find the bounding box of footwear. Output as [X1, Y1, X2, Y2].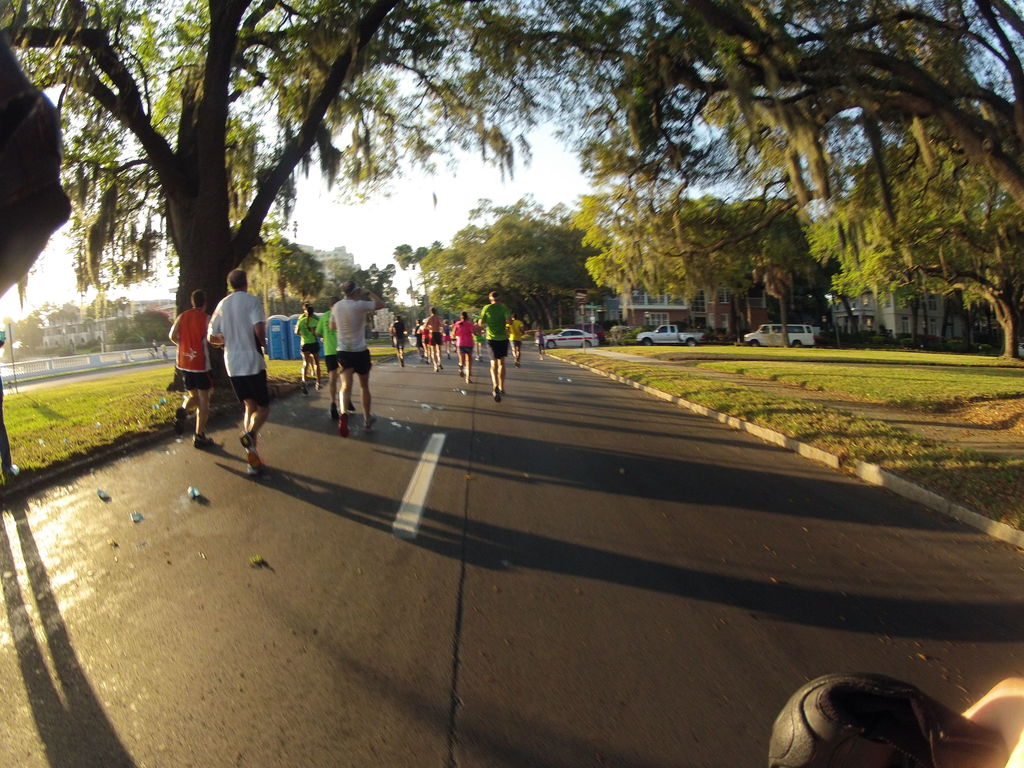
[335, 412, 347, 437].
